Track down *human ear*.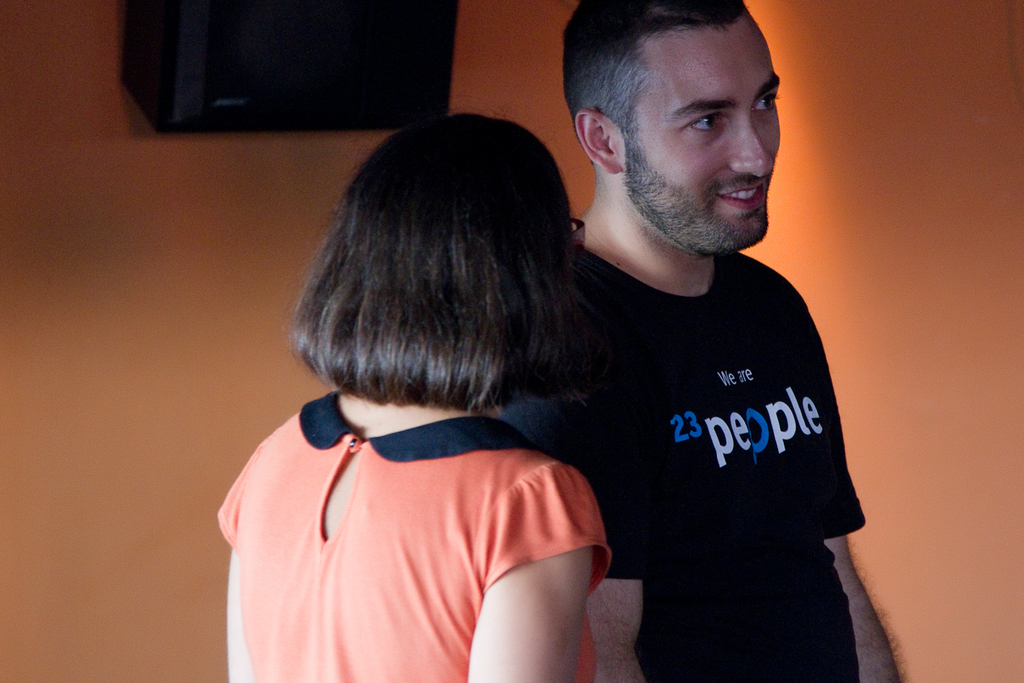
Tracked to detection(574, 109, 624, 174).
